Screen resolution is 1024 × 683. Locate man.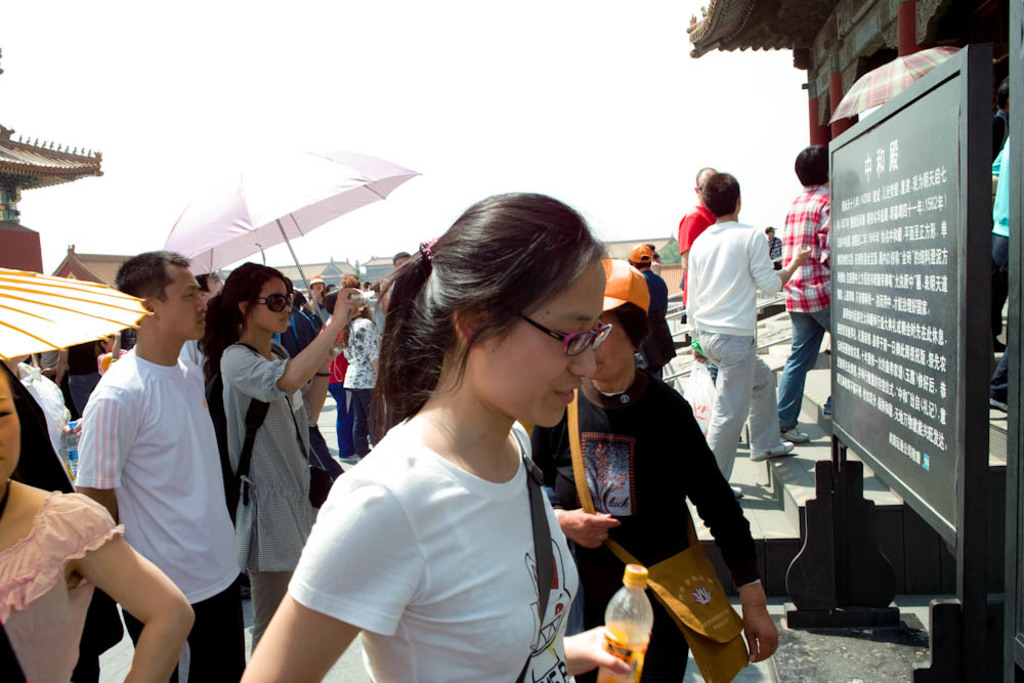
x1=56, y1=216, x2=243, y2=676.
